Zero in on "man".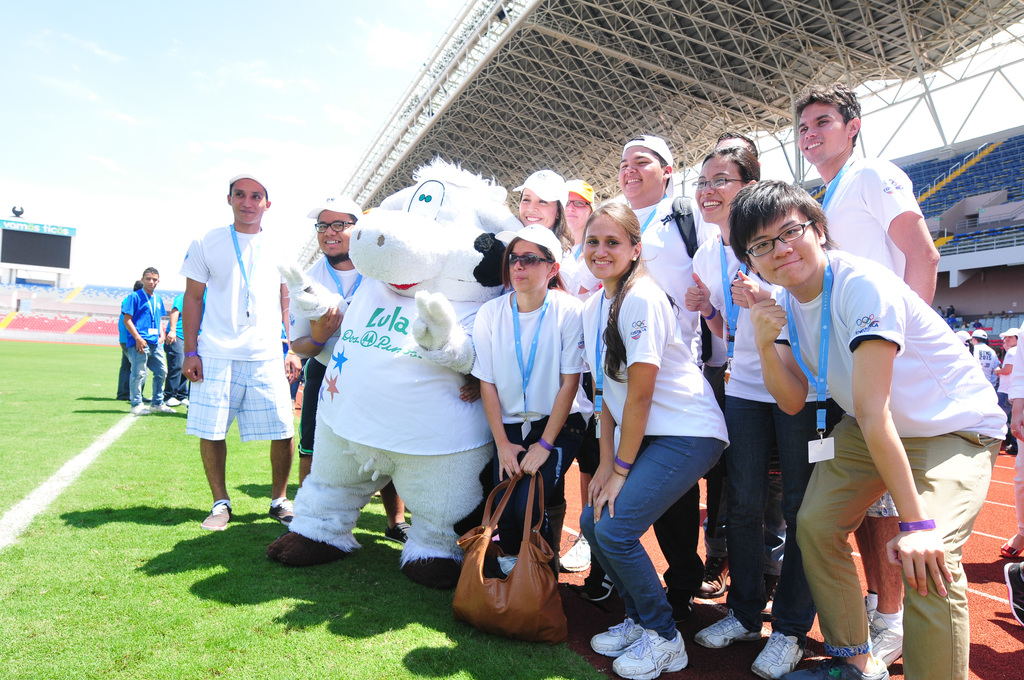
Zeroed in: locate(286, 194, 411, 543).
